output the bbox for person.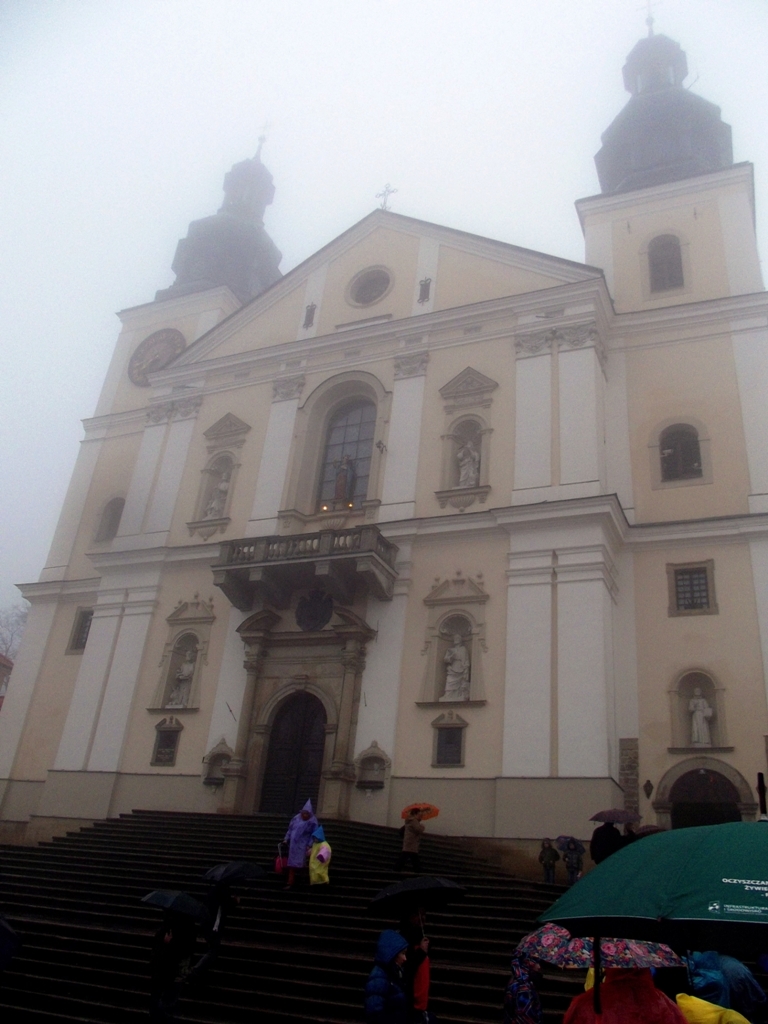
crop(275, 799, 336, 899).
